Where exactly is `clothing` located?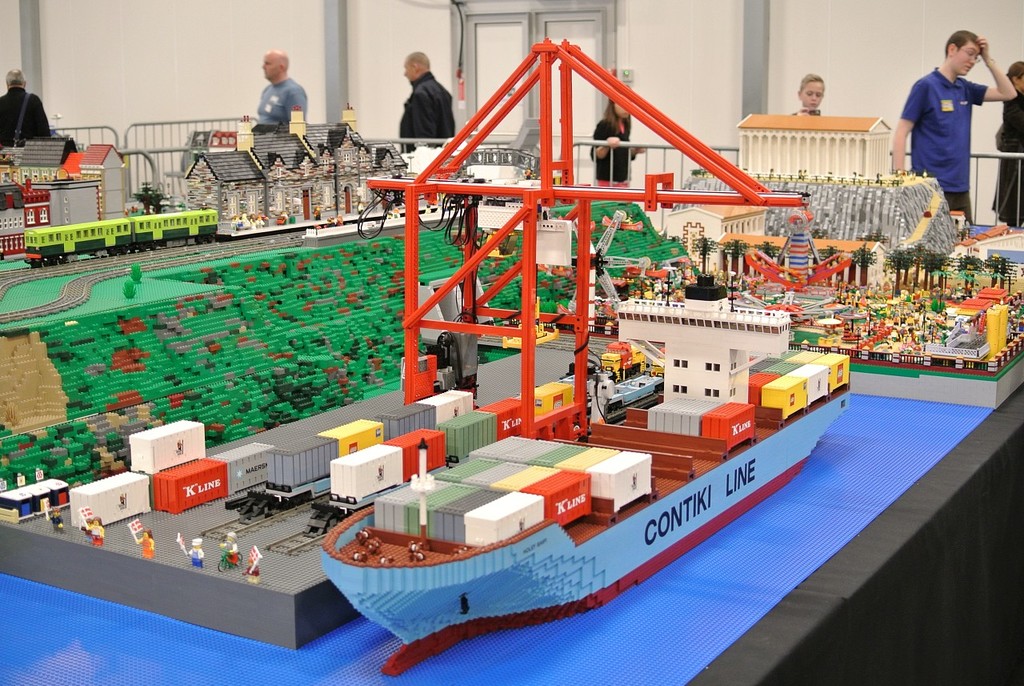
Its bounding box is 138 539 155 561.
